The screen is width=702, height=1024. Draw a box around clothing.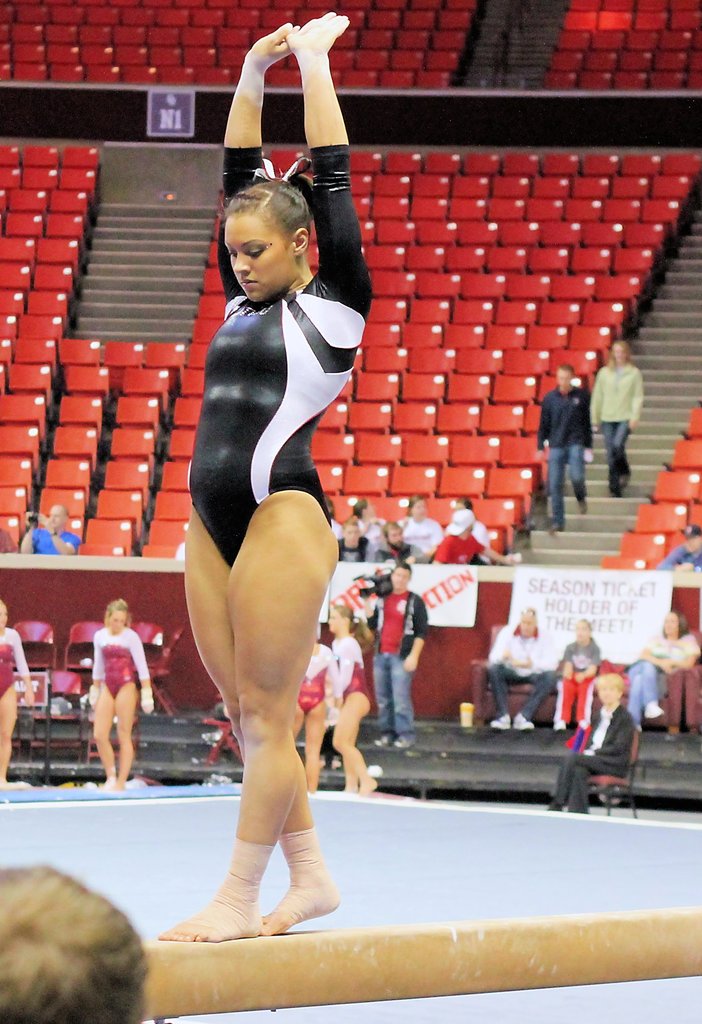
detection(360, 588, 425, 738).
